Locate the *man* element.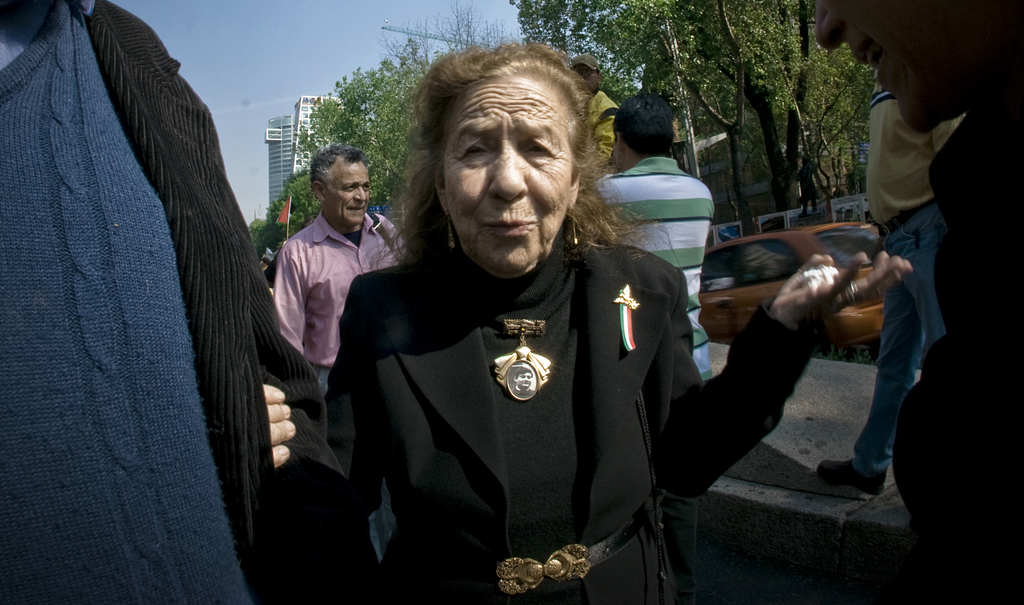
Element bbox: {"x1": 0, "y1": 0, "x2": 360, "y2": 604}.
